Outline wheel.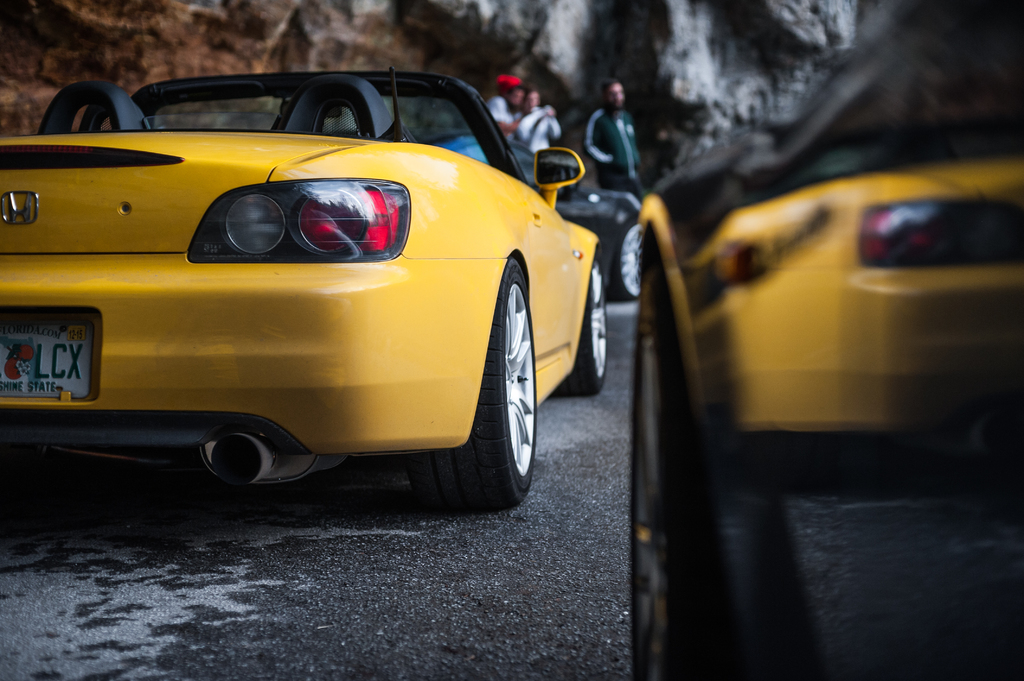
Outline: 563:253:607:394.
